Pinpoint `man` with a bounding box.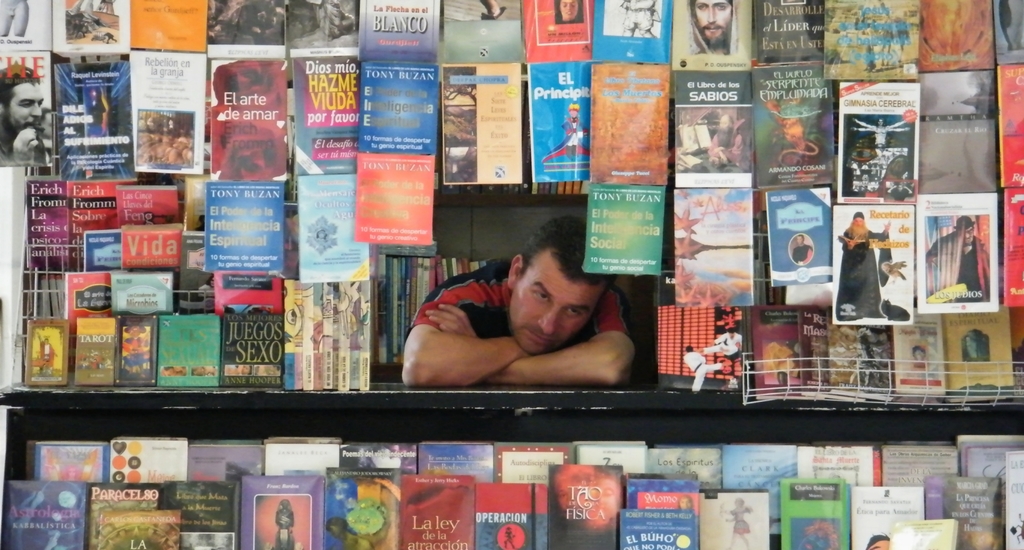
{"left": 0, "top": 60, "right": 52, "bottom": 167}.
